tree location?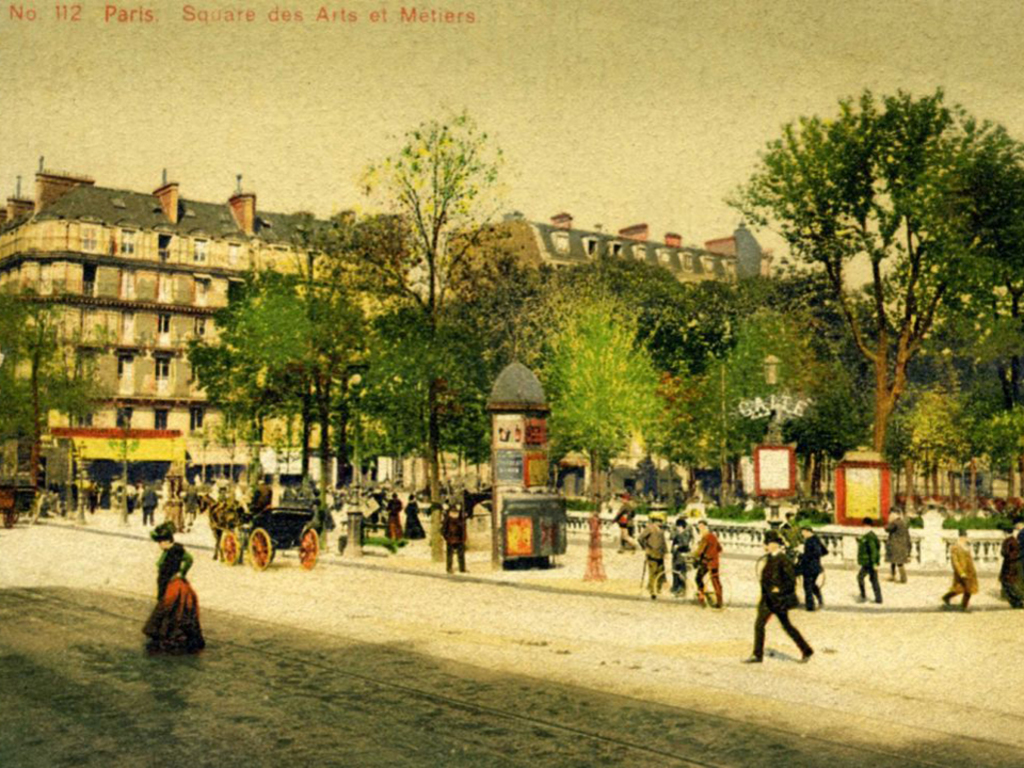
326, 108, 531, 554
